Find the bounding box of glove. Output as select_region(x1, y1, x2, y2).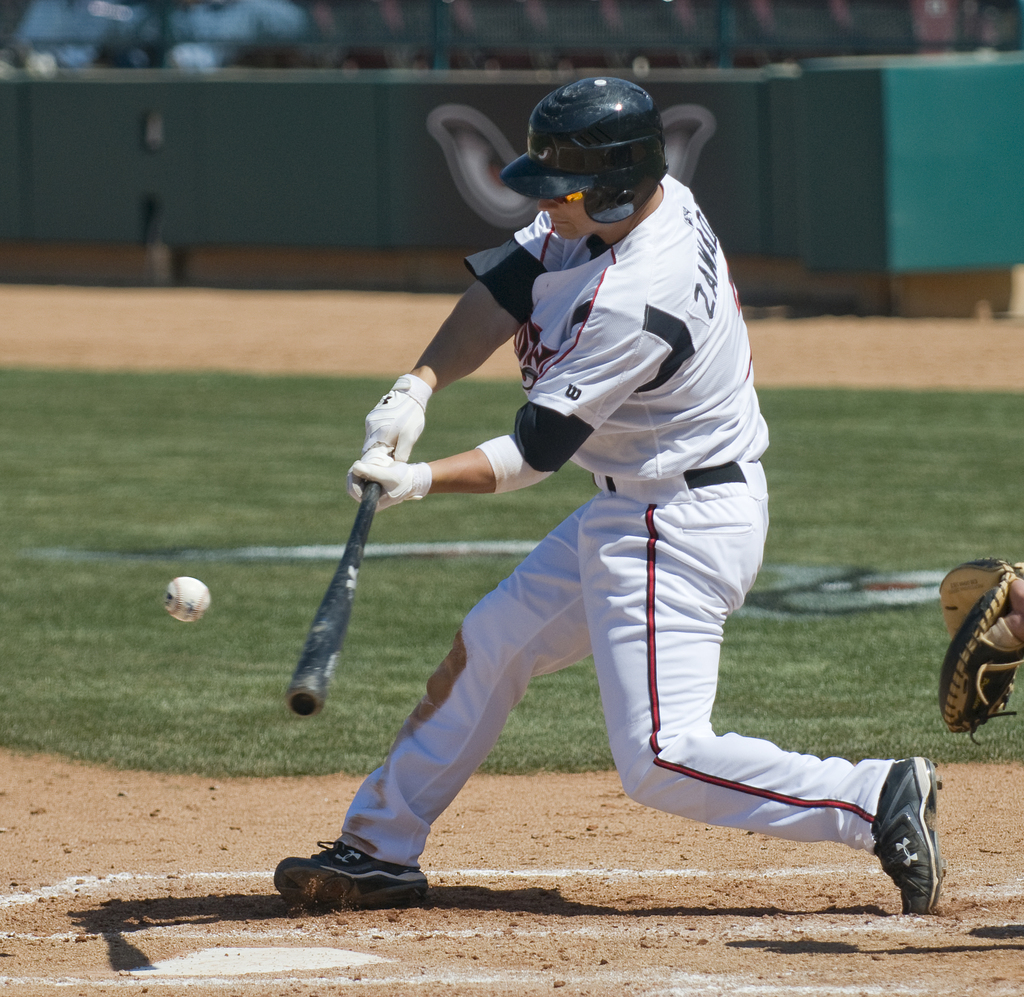
select_region(365, 371, 433, 459).
